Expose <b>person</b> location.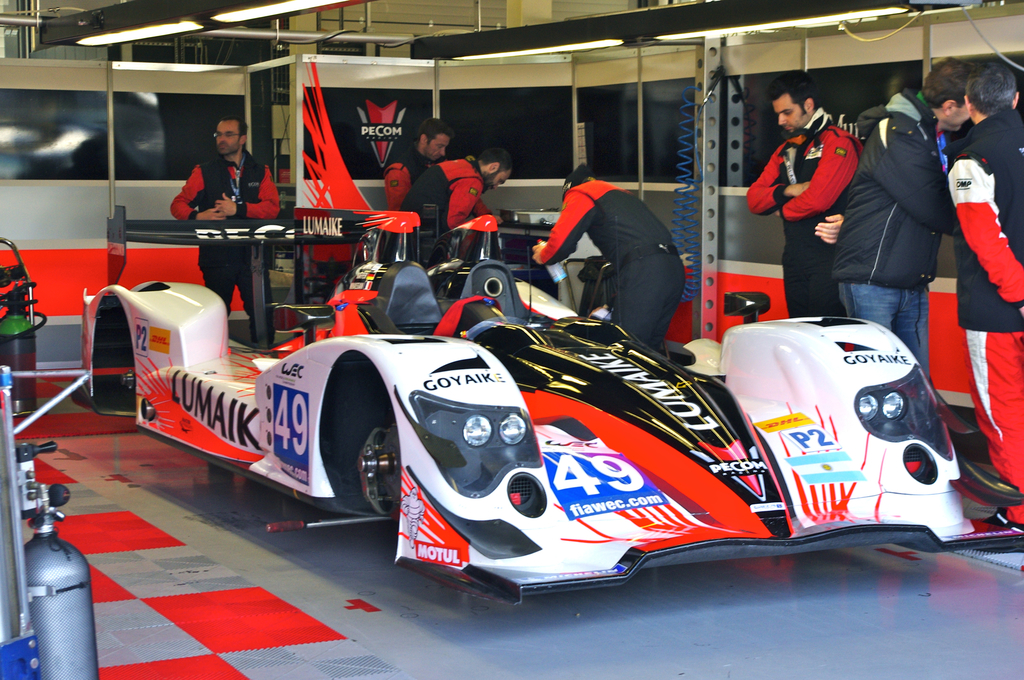
Exposed at <region>410, 149, 511, 266</region>.
